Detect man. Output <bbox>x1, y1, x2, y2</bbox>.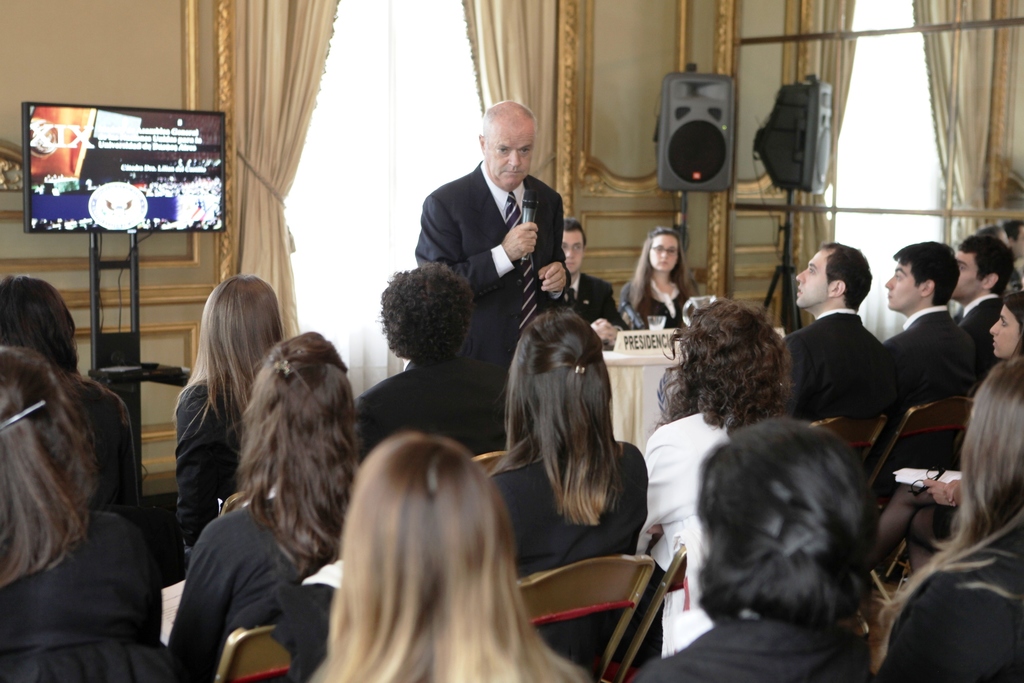
<bbox>359, 260, 511, 468</bbox>.
